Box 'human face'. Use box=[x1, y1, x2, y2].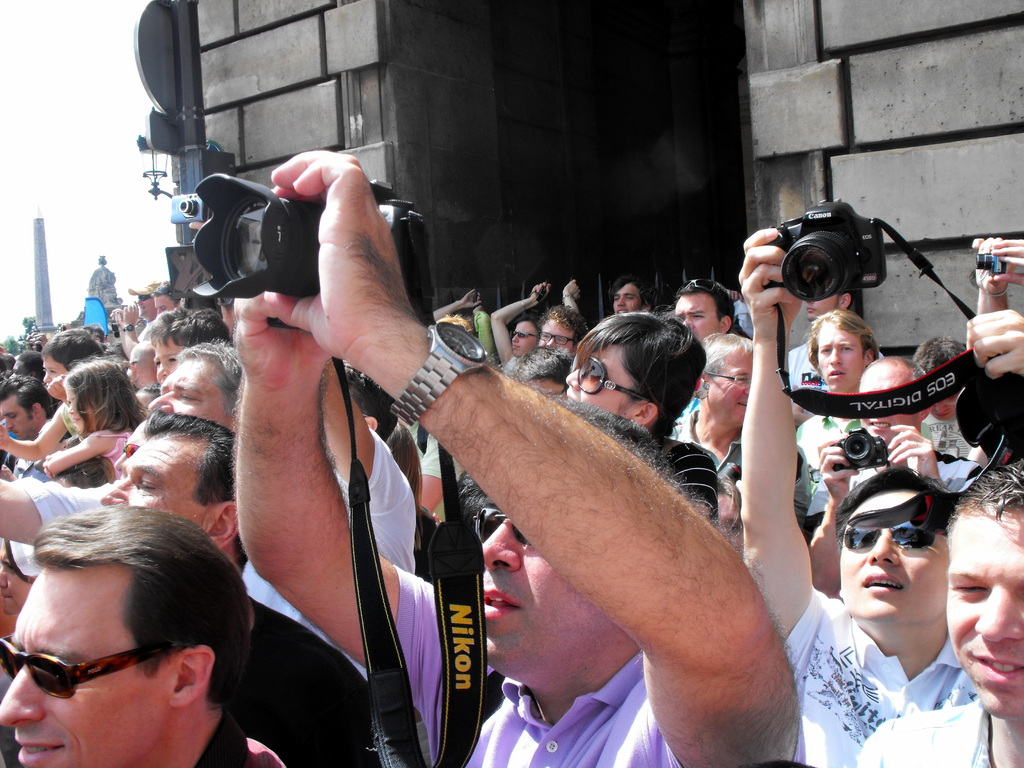
box=[531, 380, 568, 402].
